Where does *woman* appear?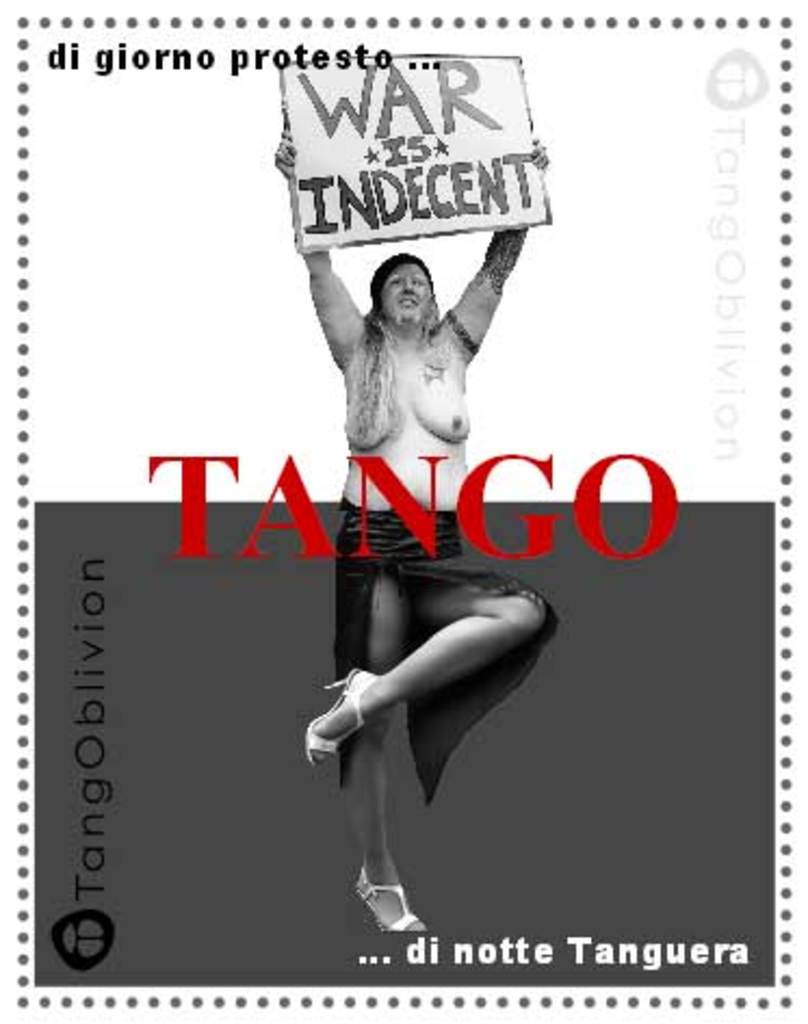
Appears at 297, 165, 552, 924.
